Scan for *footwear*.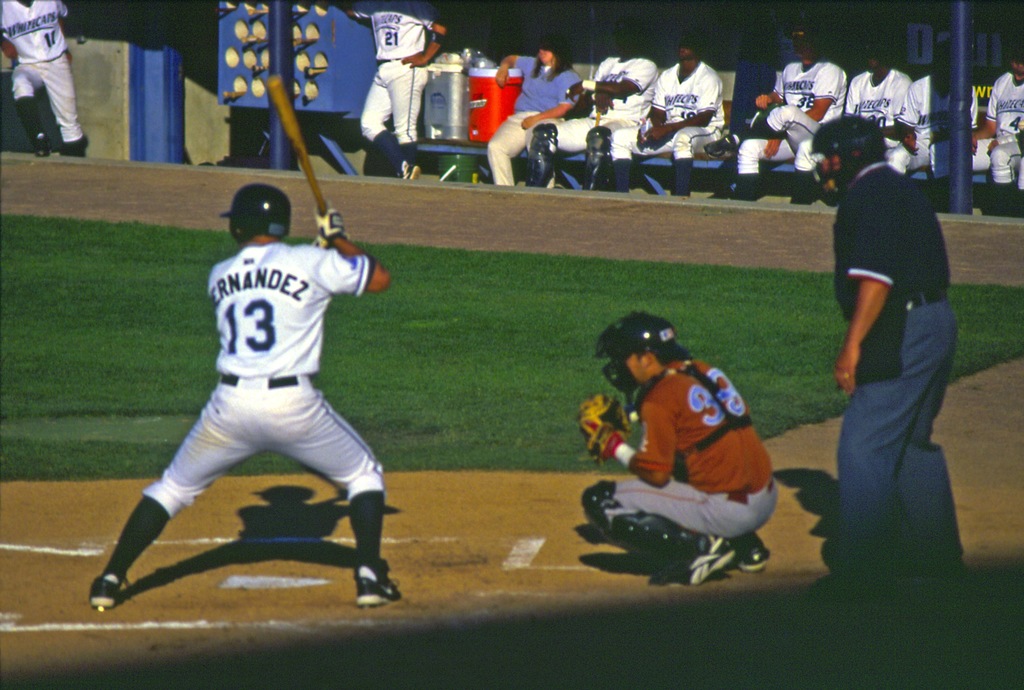
Scan result: left=85, top=573, right=124, bottom=607.
